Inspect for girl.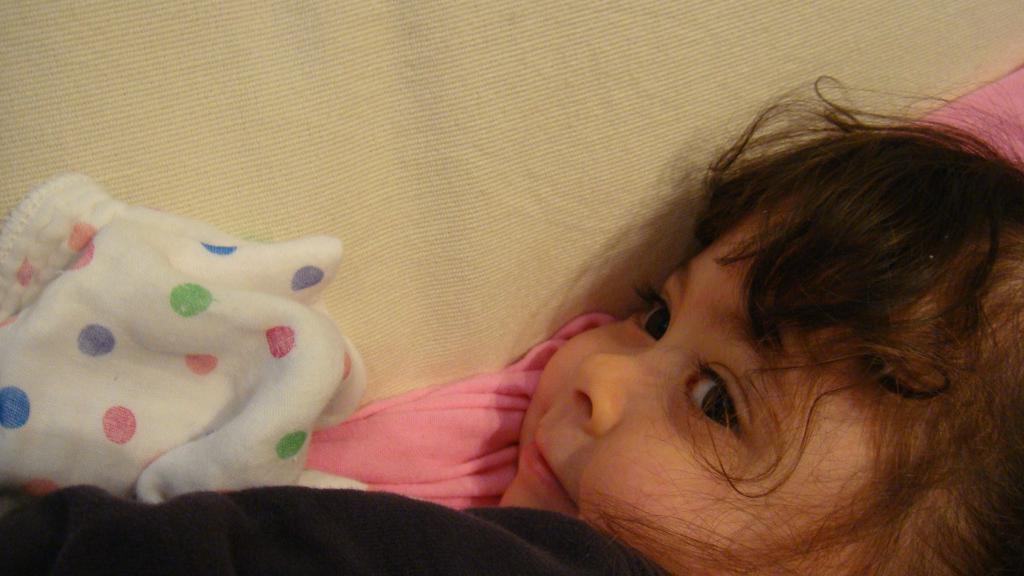
Inspection: [0,63,1023,575].
